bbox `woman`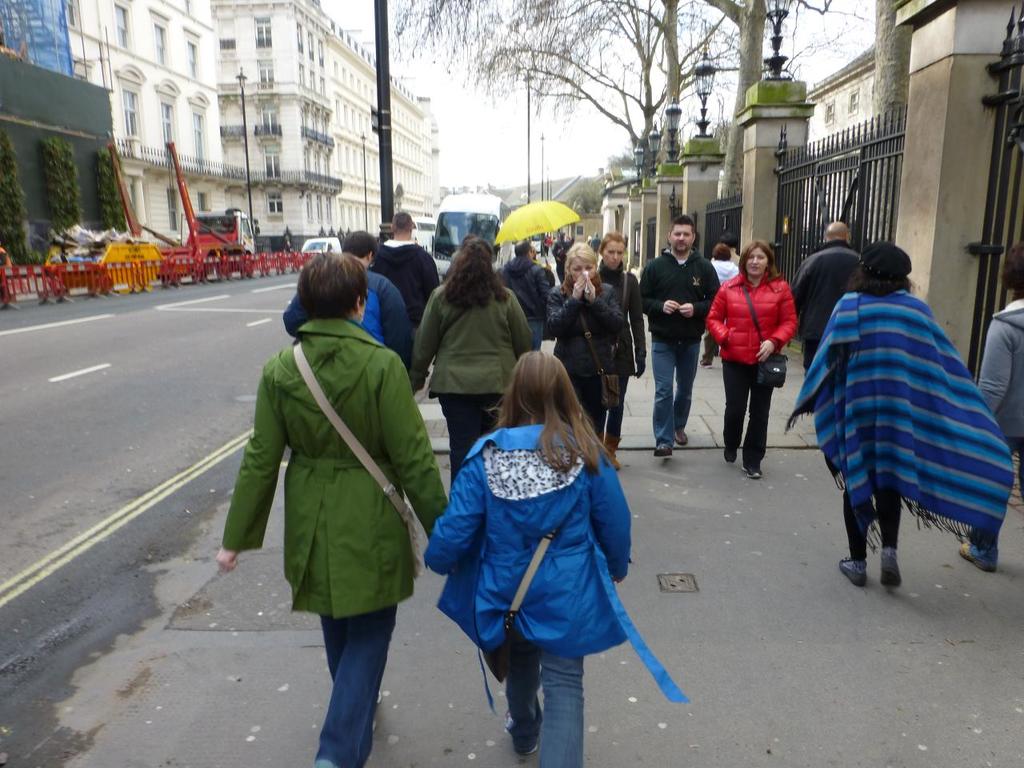
crop(777, 242, 1018, 586)
